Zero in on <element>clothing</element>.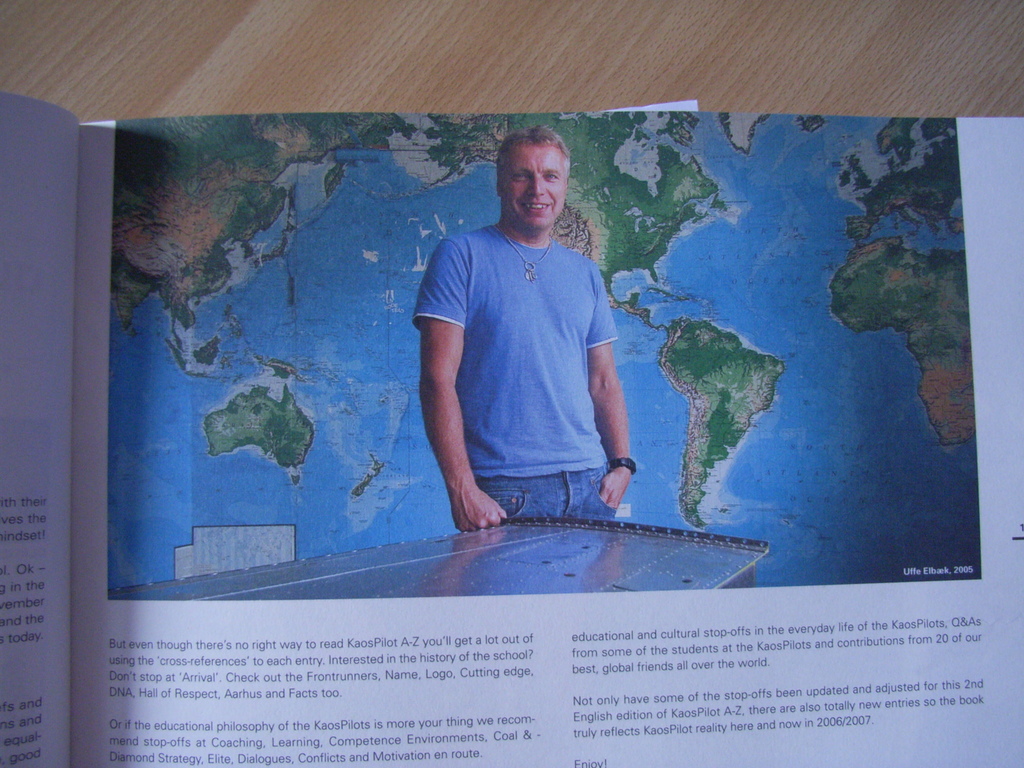
Zeroed in: [x1=410, y1=225, x2=617, y2=520].
